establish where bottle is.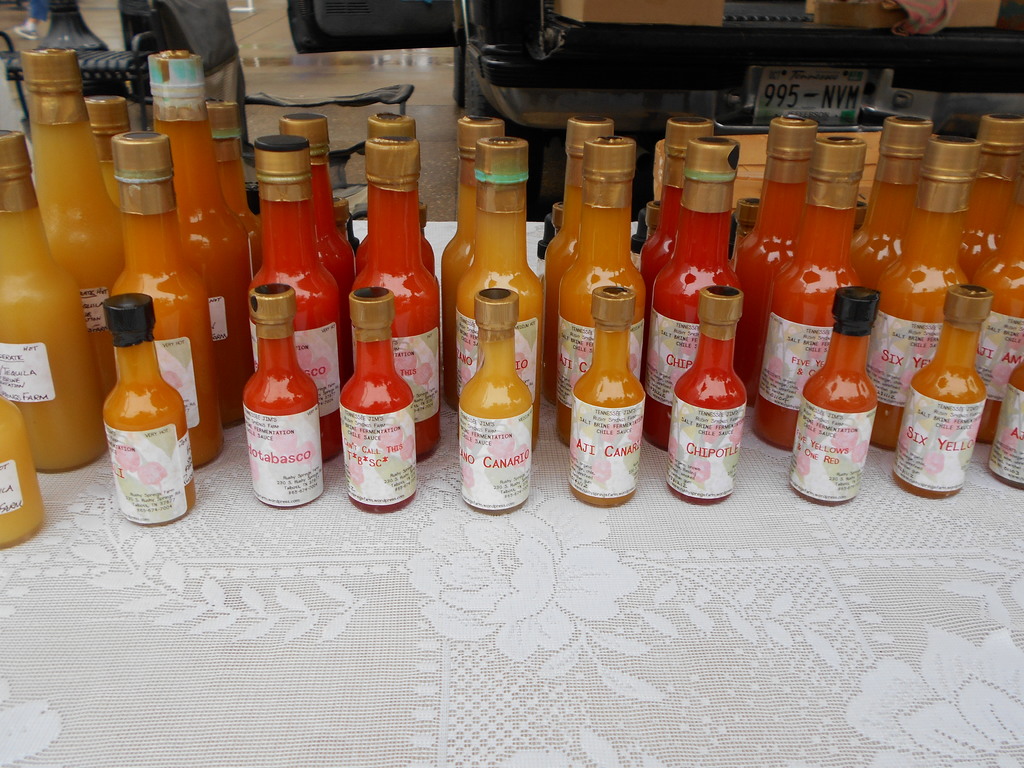
Established at [x1=0, y1=390, x2=45, y2=548].
